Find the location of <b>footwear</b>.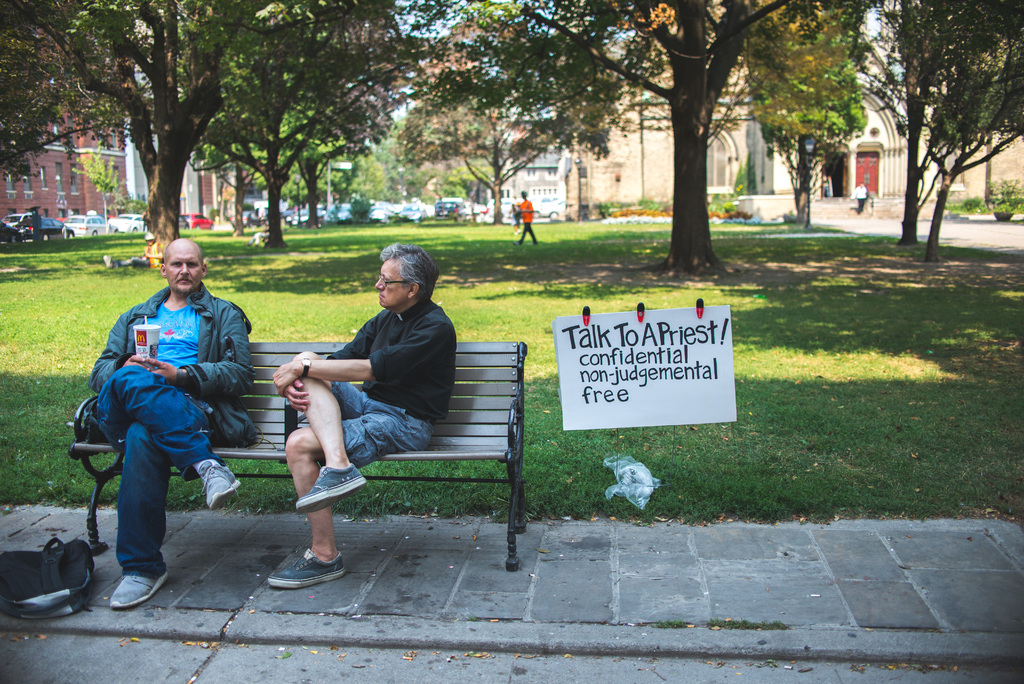
Location: left=269, top=542, right=348, bottom=592.
